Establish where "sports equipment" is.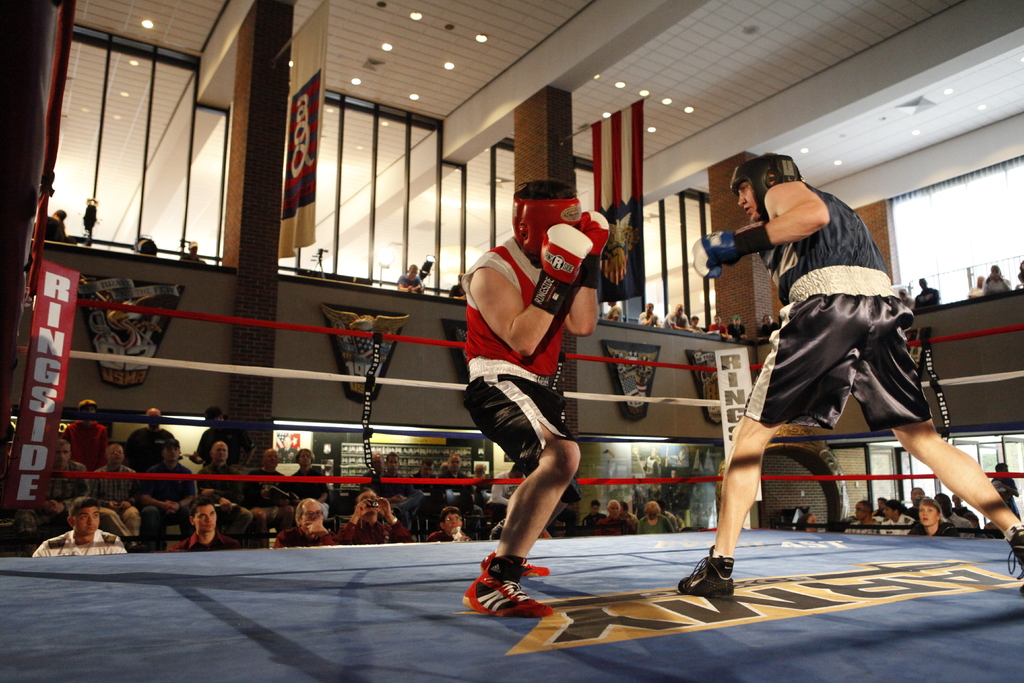
Established at detection(512, 183, 583, 264).
